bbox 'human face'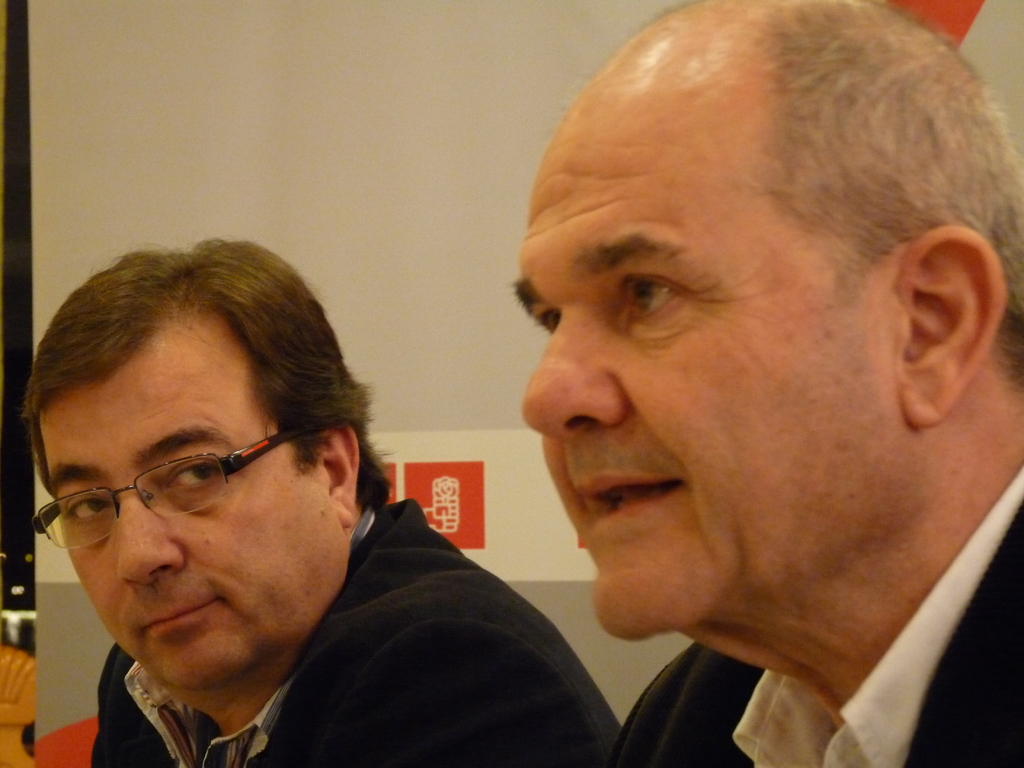
box=[49, 341, 341, 694]
